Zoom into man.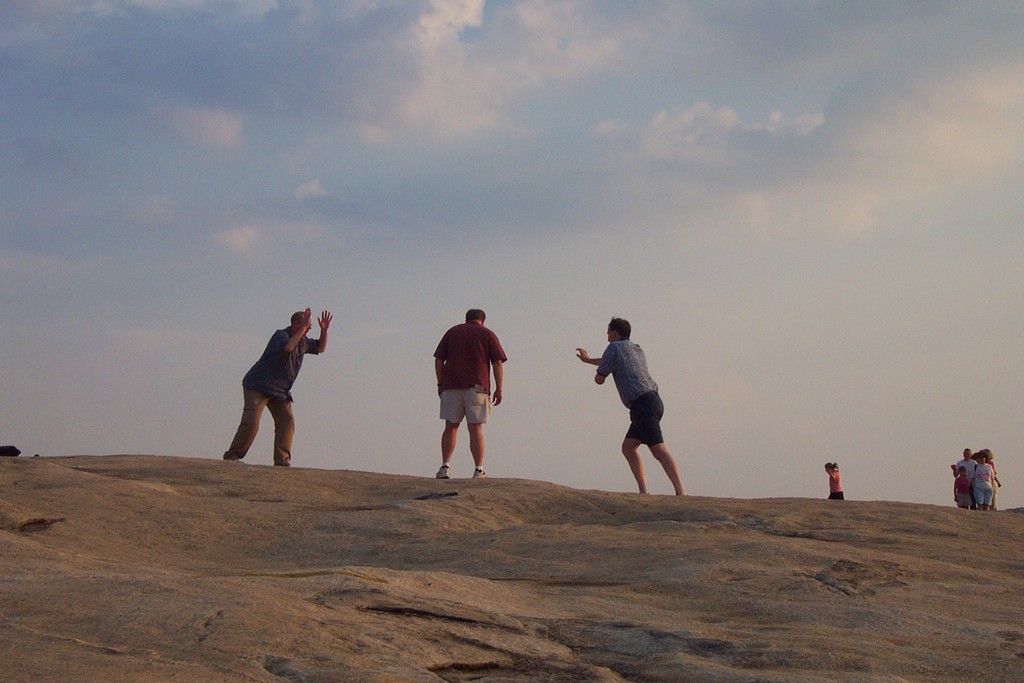
Zoom target: <bbox>225, 311, 336, 465</bbox>.
